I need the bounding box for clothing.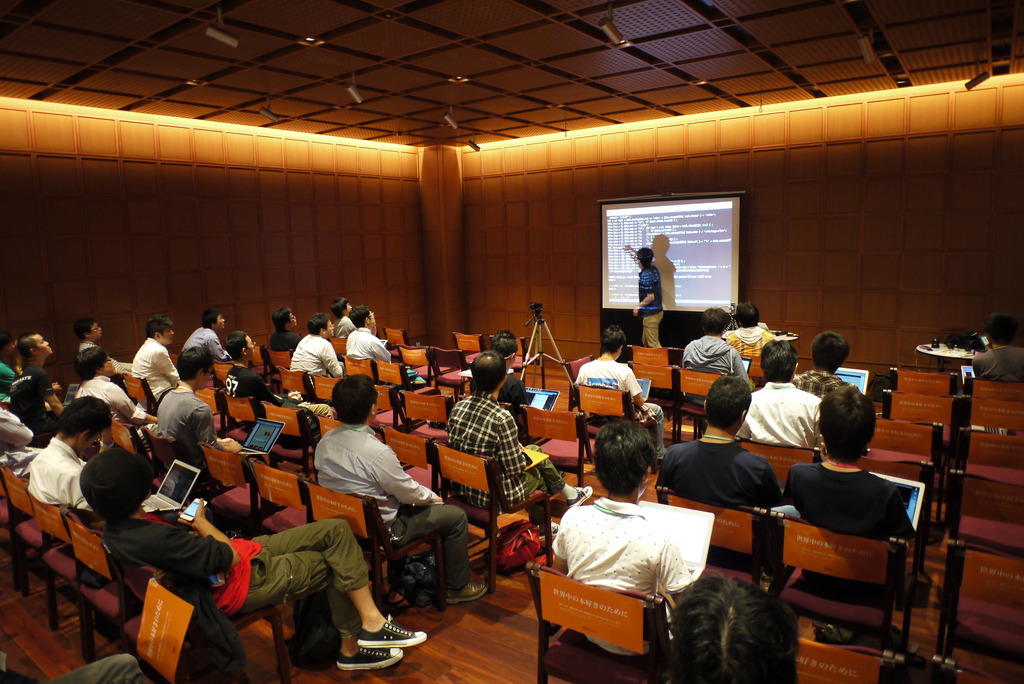
Here it is: x1=680 y1=333 x2=757 y2=412.
